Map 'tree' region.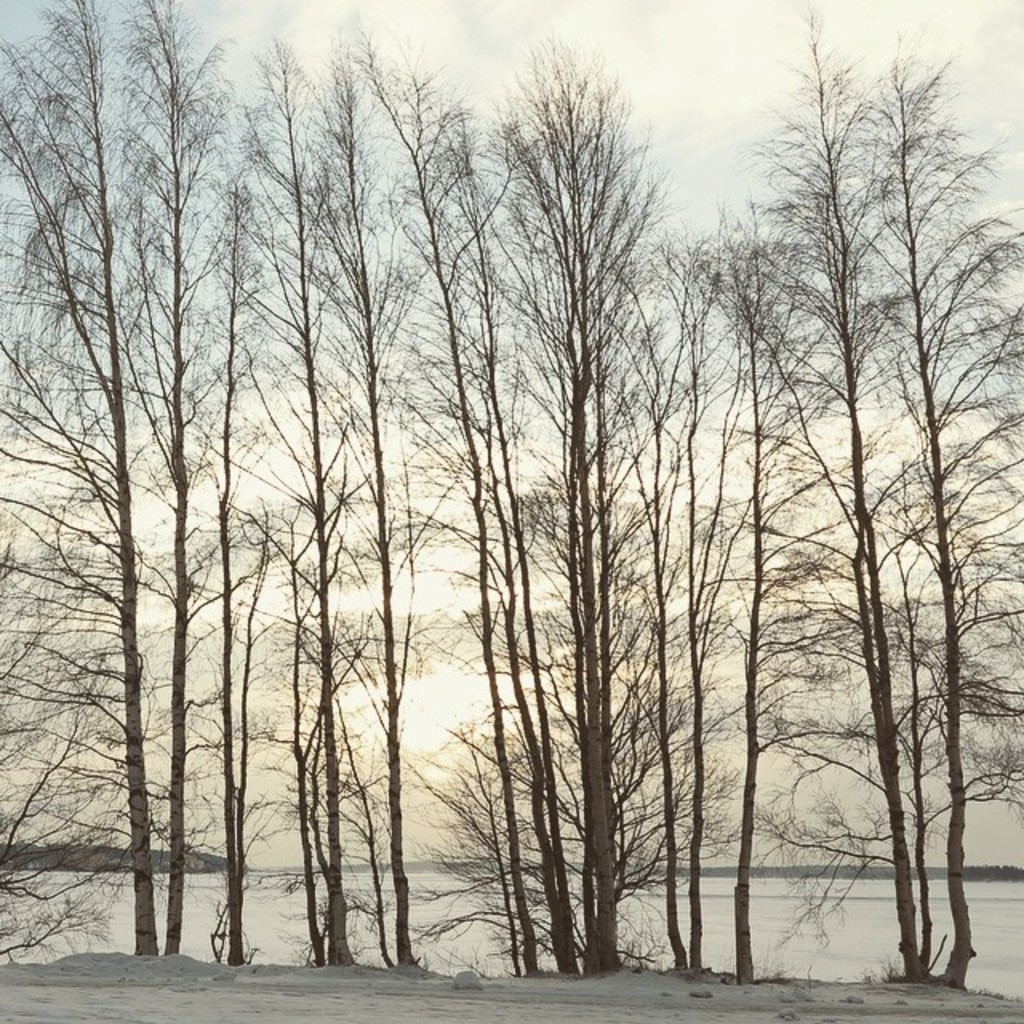
Mapped to {"left": 405, "top": 80, "right": 566, "bottom": 974}.
